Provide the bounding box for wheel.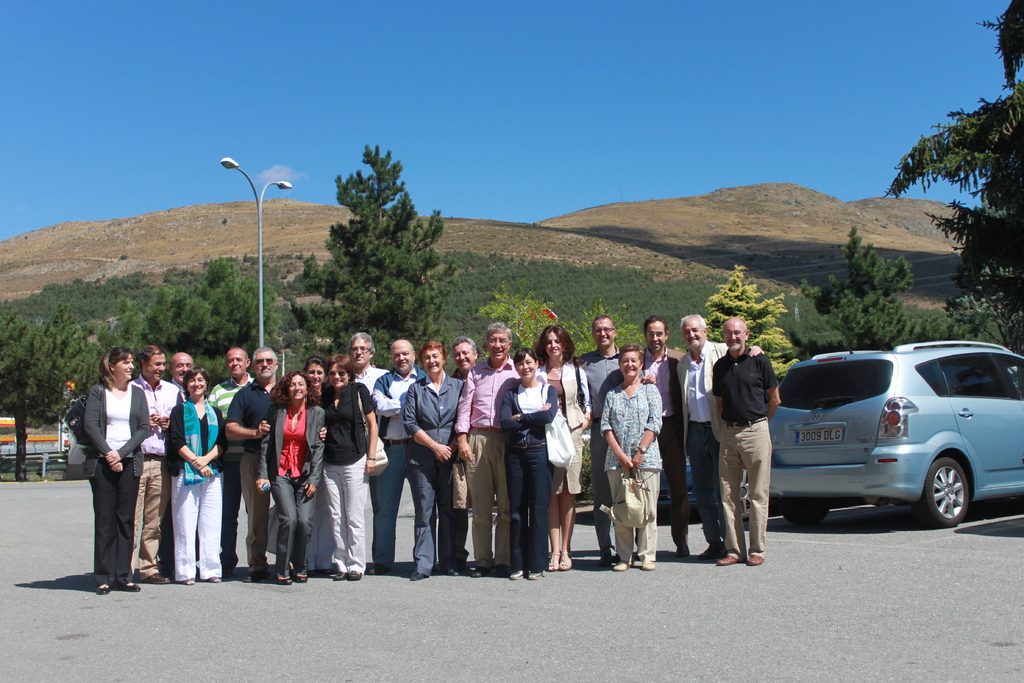
box=[778, 502, 828, 527].
